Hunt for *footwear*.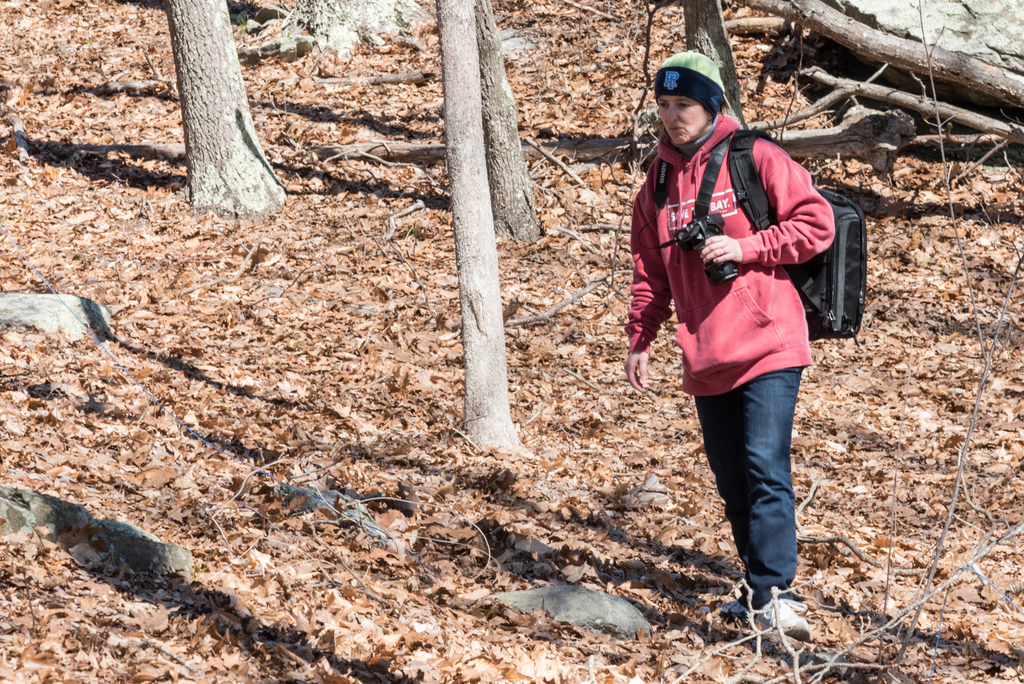
Hunted down at bbox=(753, 595, 809, 644).
